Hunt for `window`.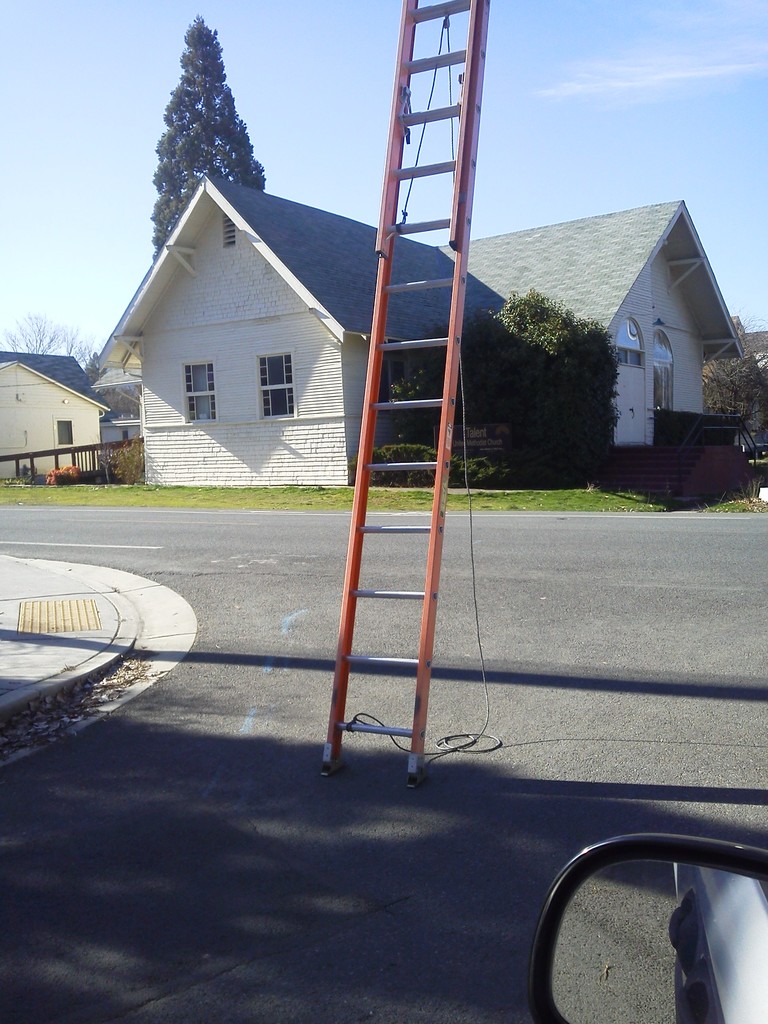
Hunted down at [left=180, top=358, right=217, bottom=428].
